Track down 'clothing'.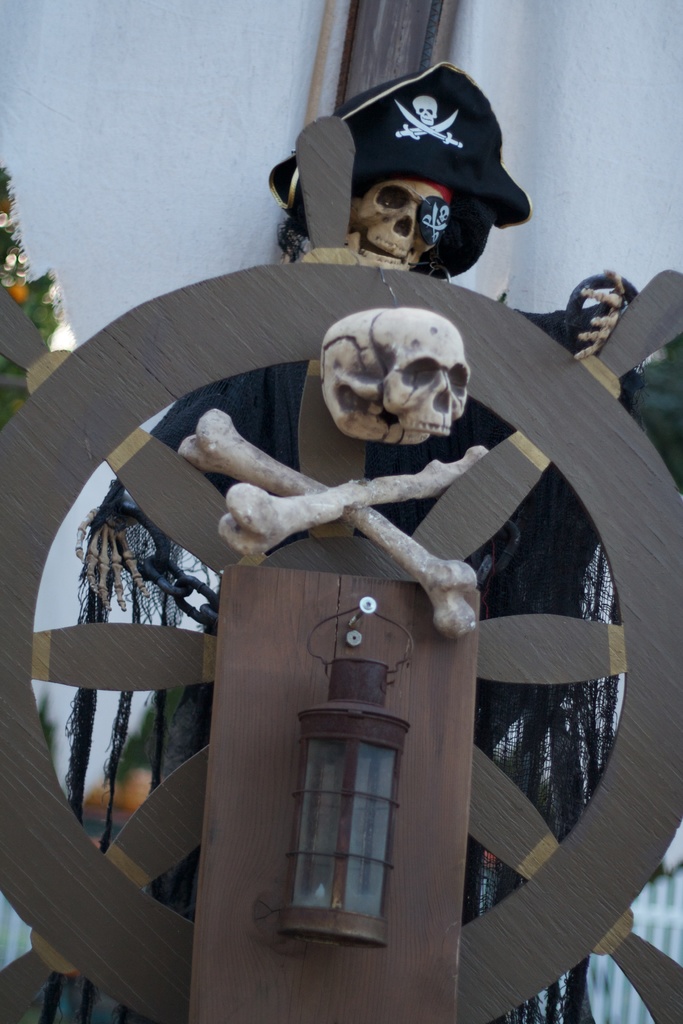
Tracked to [116,310,602,909].
